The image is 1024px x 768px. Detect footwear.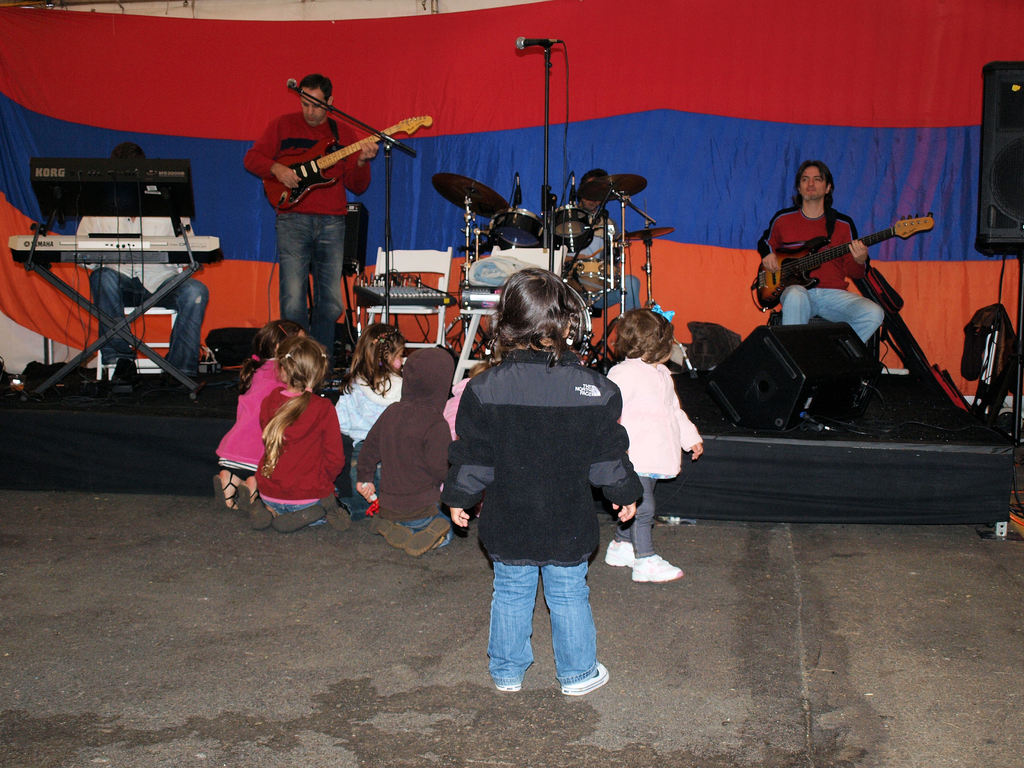
Detection: [x1=563, y1=662, x2=609, y2=693].
